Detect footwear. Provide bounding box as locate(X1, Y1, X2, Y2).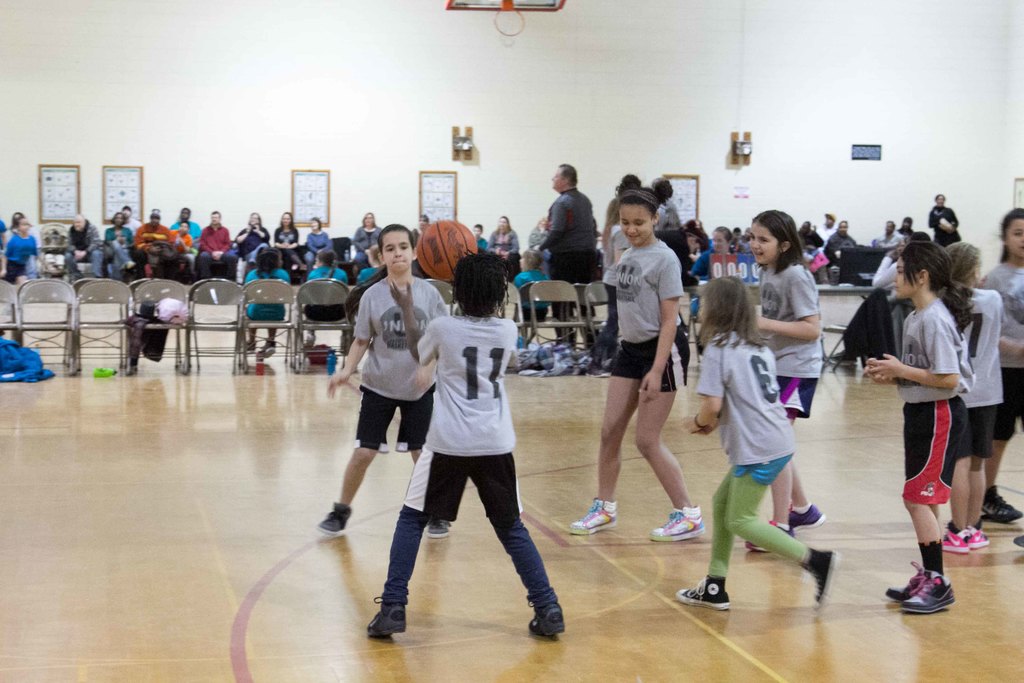
locate(745, 518, 795, 552).
